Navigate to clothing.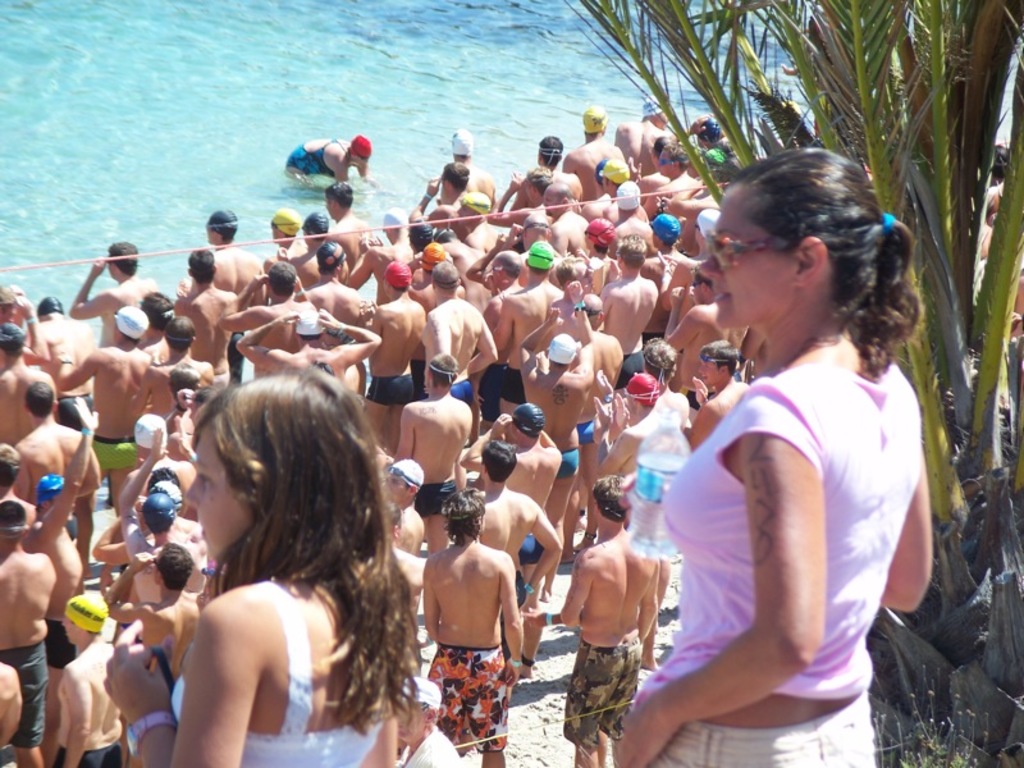
Navigation target: 91,426,138,474.
